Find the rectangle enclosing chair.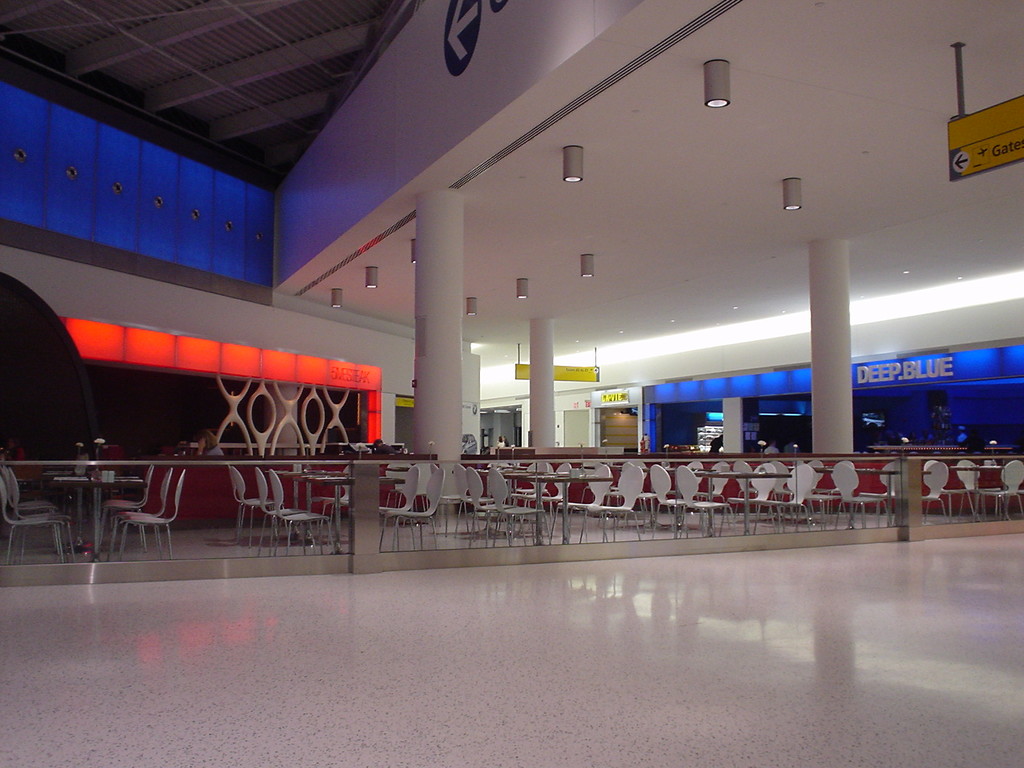
120,470,184,562.
